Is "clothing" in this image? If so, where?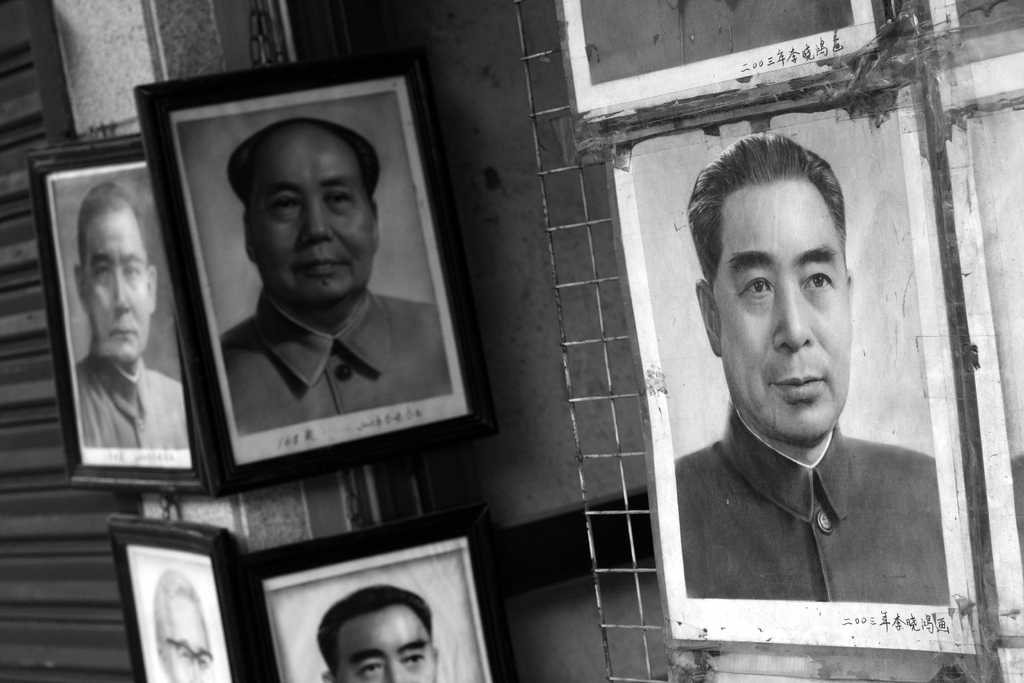
Yes, at <box>212,285,456,441</box>.
